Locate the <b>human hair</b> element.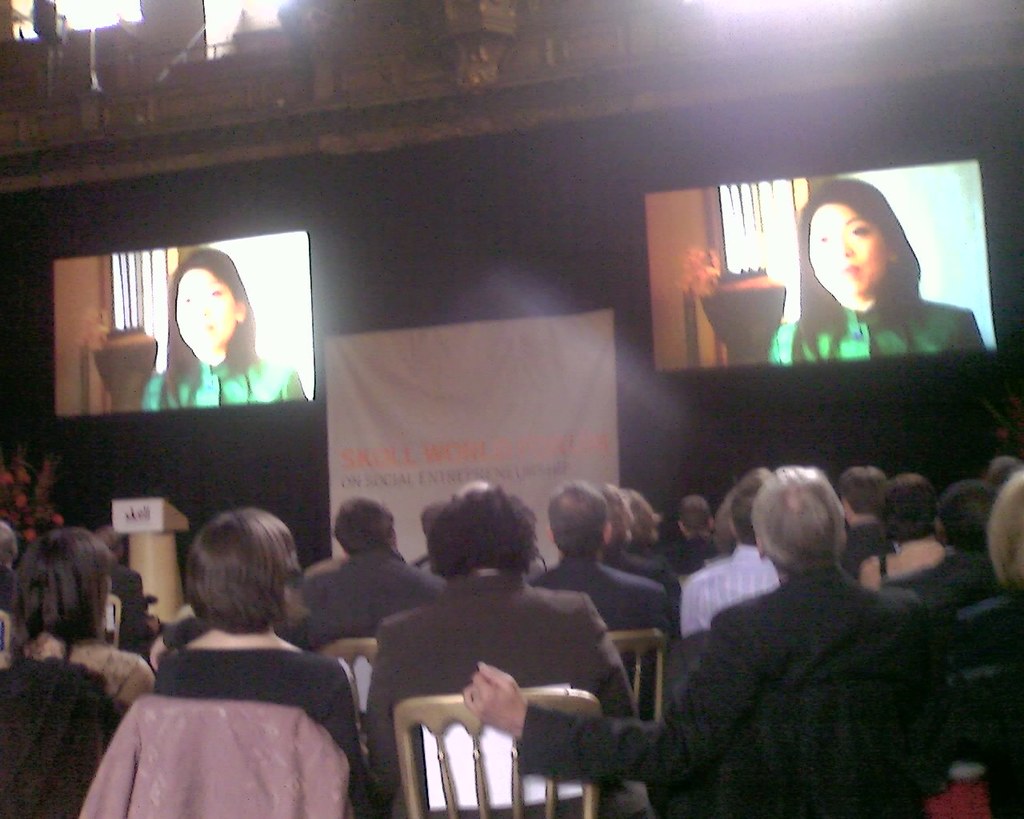
Element bbox: 728/469/774/541.
